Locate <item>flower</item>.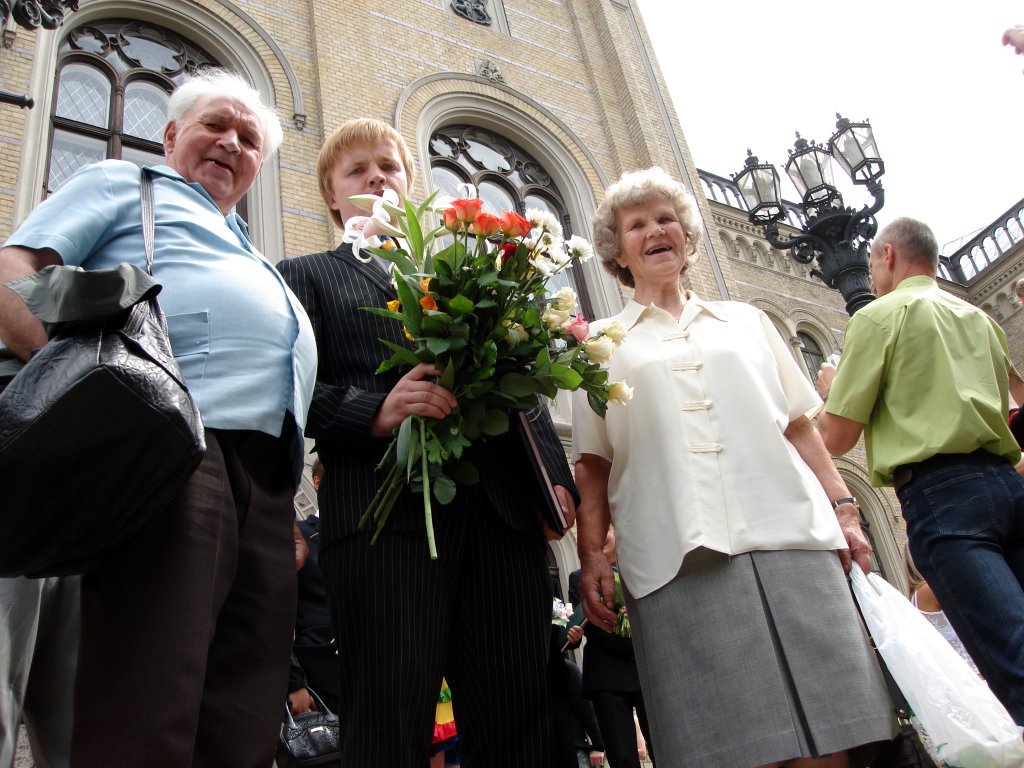
Bounding box: BBox(401, 319, 417, 346).
